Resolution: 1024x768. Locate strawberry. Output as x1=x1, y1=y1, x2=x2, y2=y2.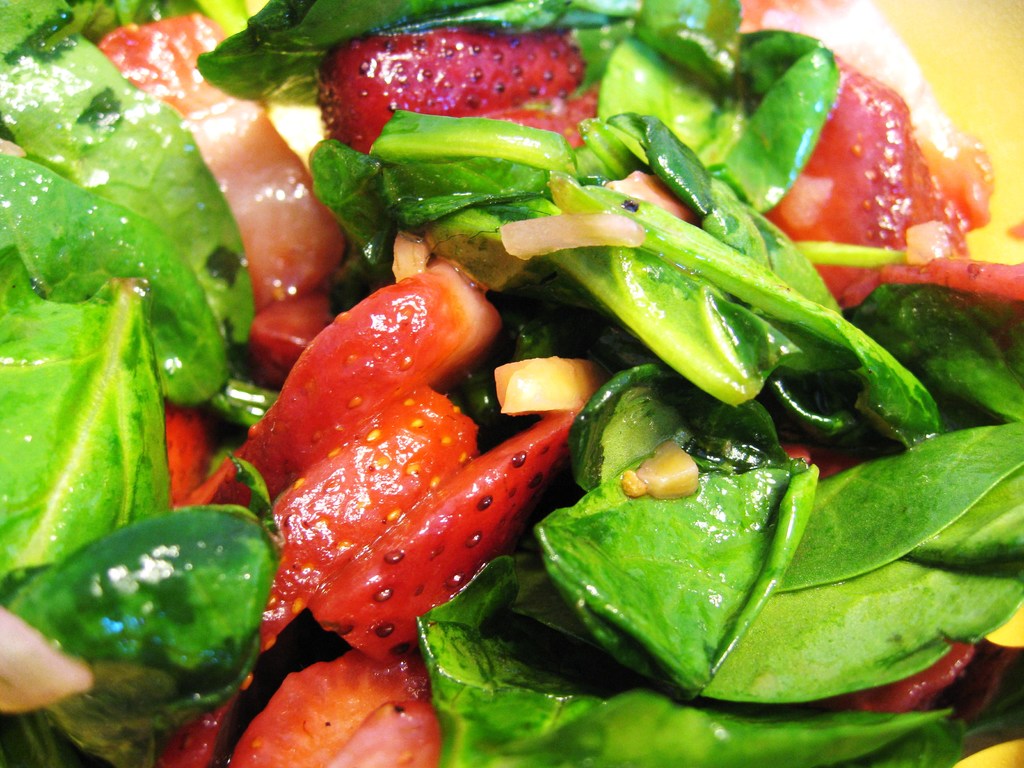
x1=228, y1=270, x2=504, y2=488.
